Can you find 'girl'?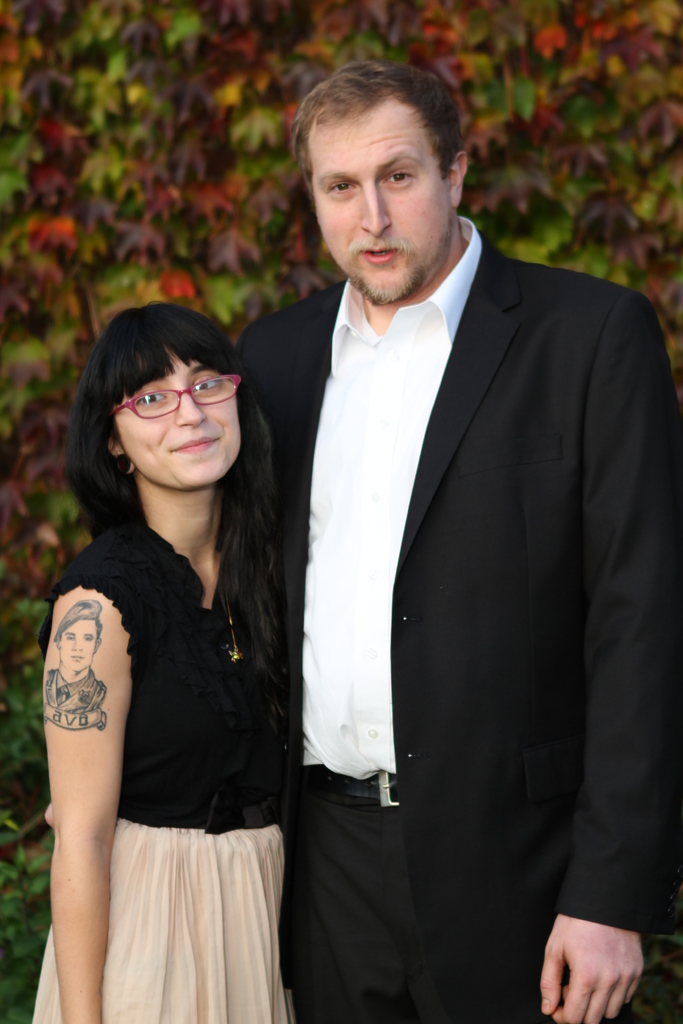
Yes, bounding box: box=[25, 296, 288, 1023].
